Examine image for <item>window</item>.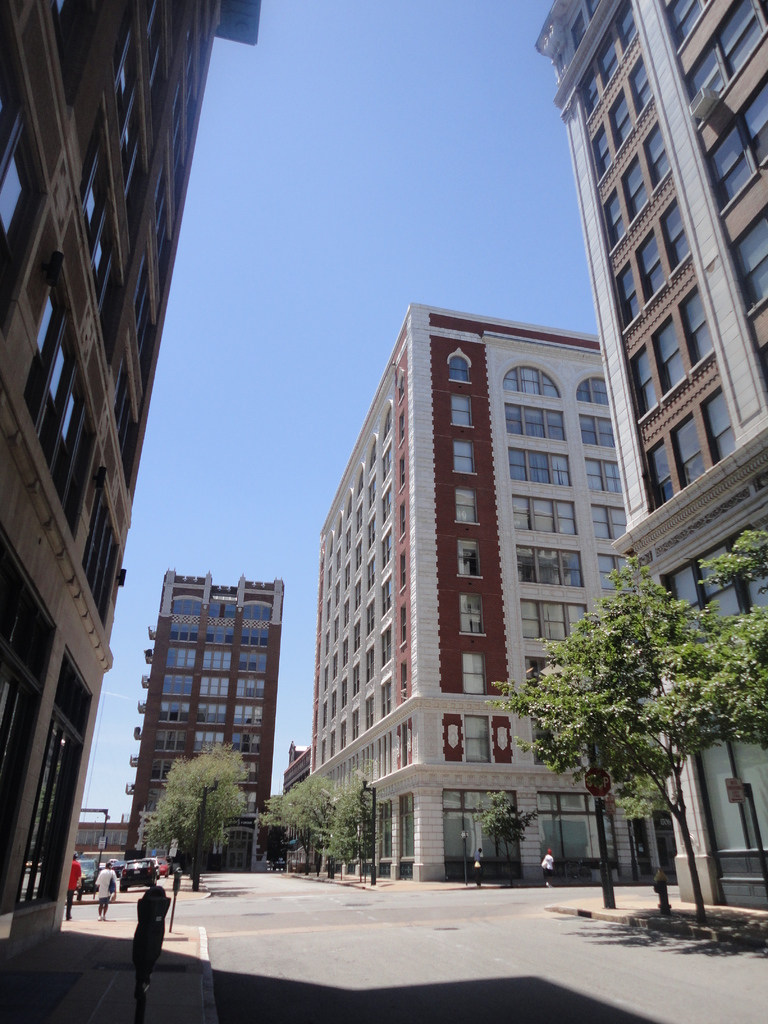
Examination result: [x1=224, y1=721, x2=268, y2=756].
